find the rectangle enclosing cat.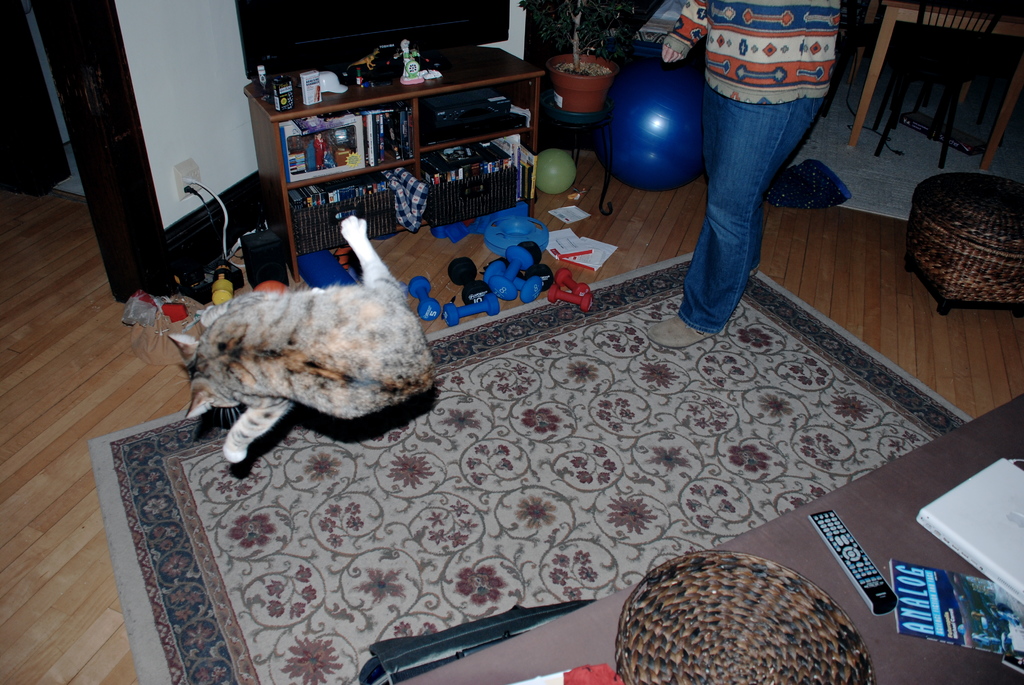
[154, 213, 428, 469].
